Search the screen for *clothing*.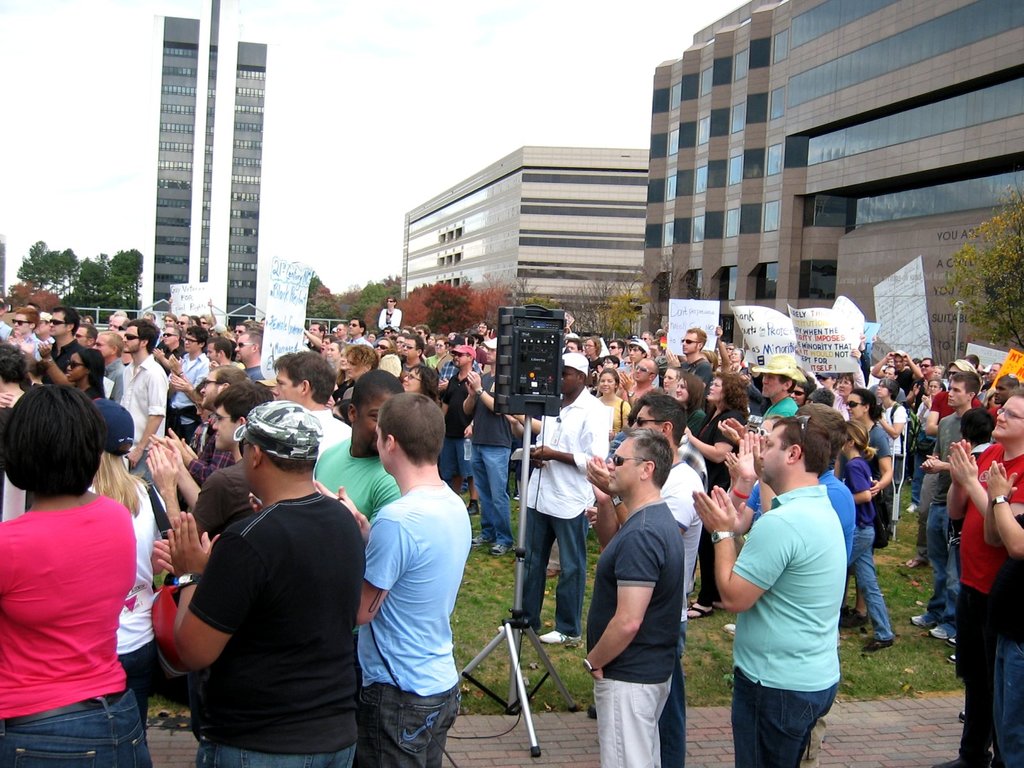
Found at 186,497,364,767.
